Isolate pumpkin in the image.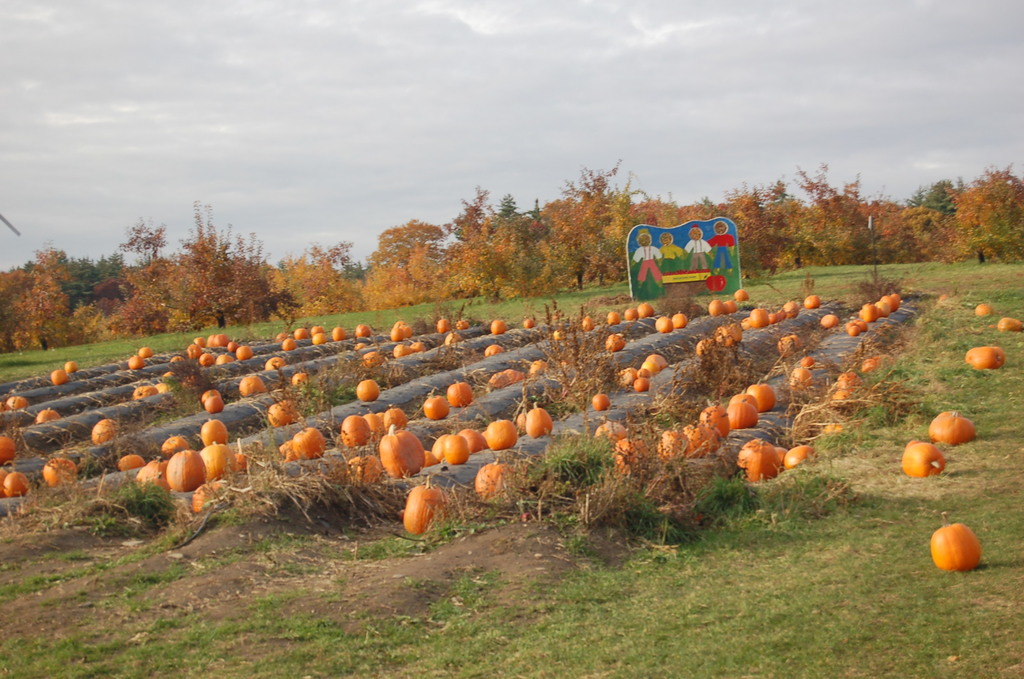
Isolated region: (364,350,390,366).
